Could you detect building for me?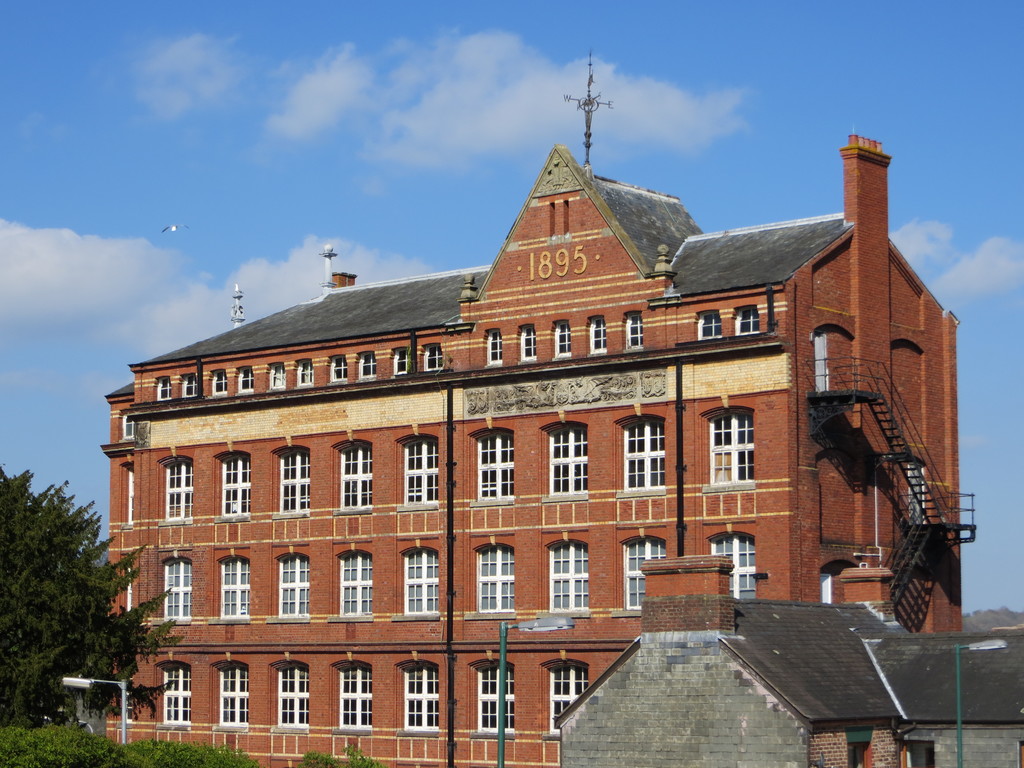
Detection result: [left=97, top=51, right=961, bottom=767].
